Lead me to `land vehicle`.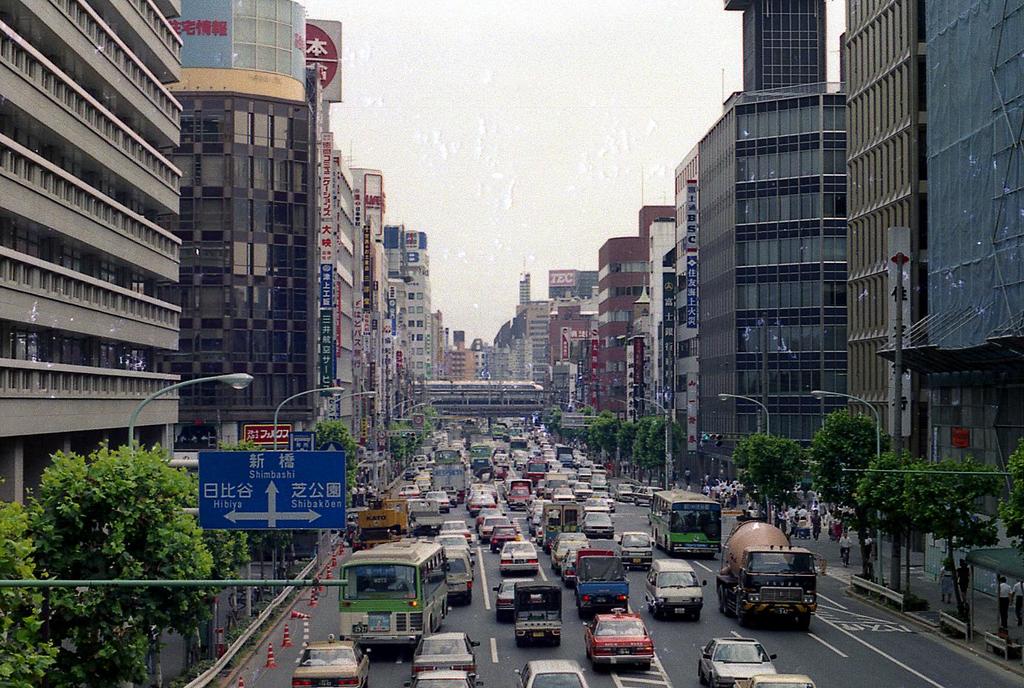
Lead to <region>380, 494, 407, 536</region>.
